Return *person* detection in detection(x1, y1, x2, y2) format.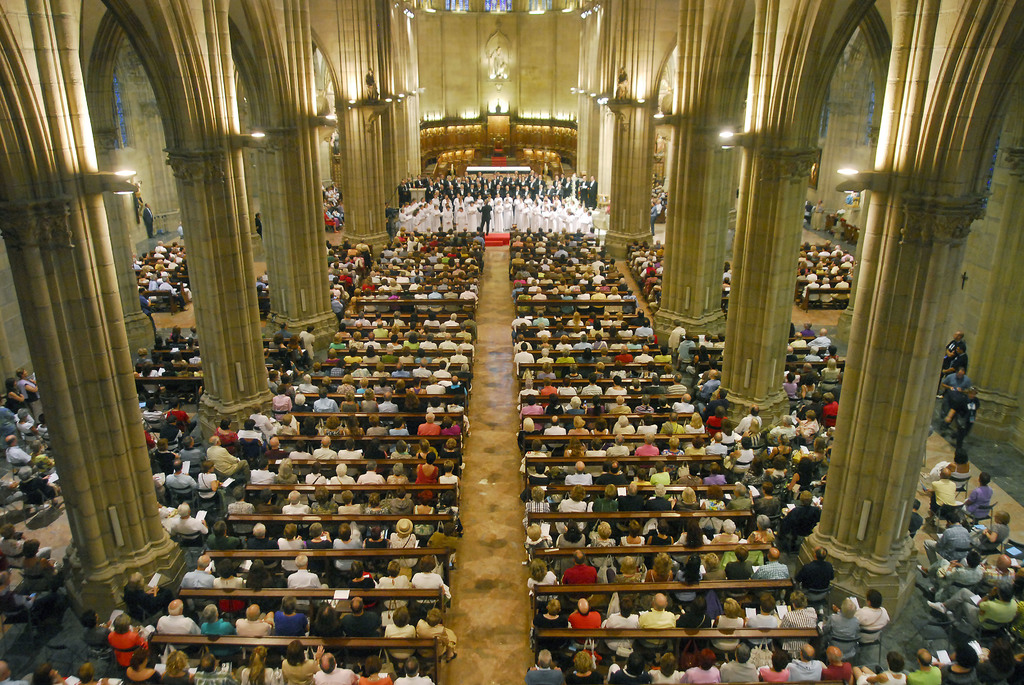
detection(358, 458, 386, 483).
